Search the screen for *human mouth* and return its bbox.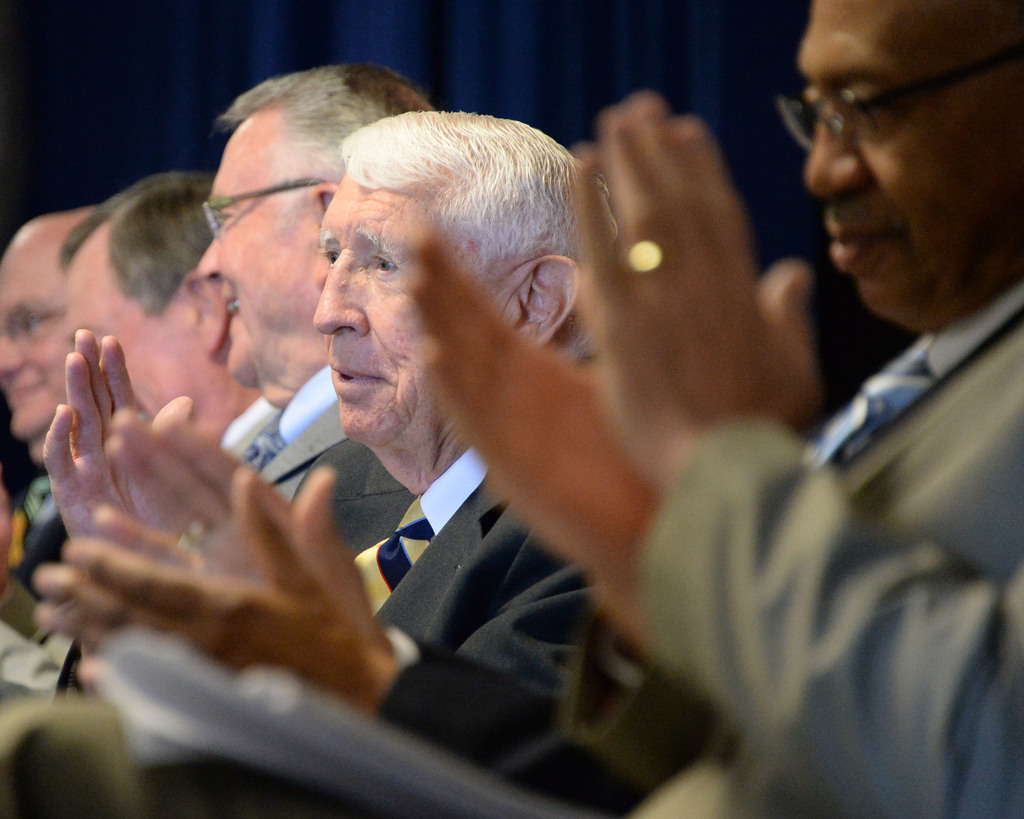
Found: pyautogui.locateOnScreen(833, 214, 897, 273).
